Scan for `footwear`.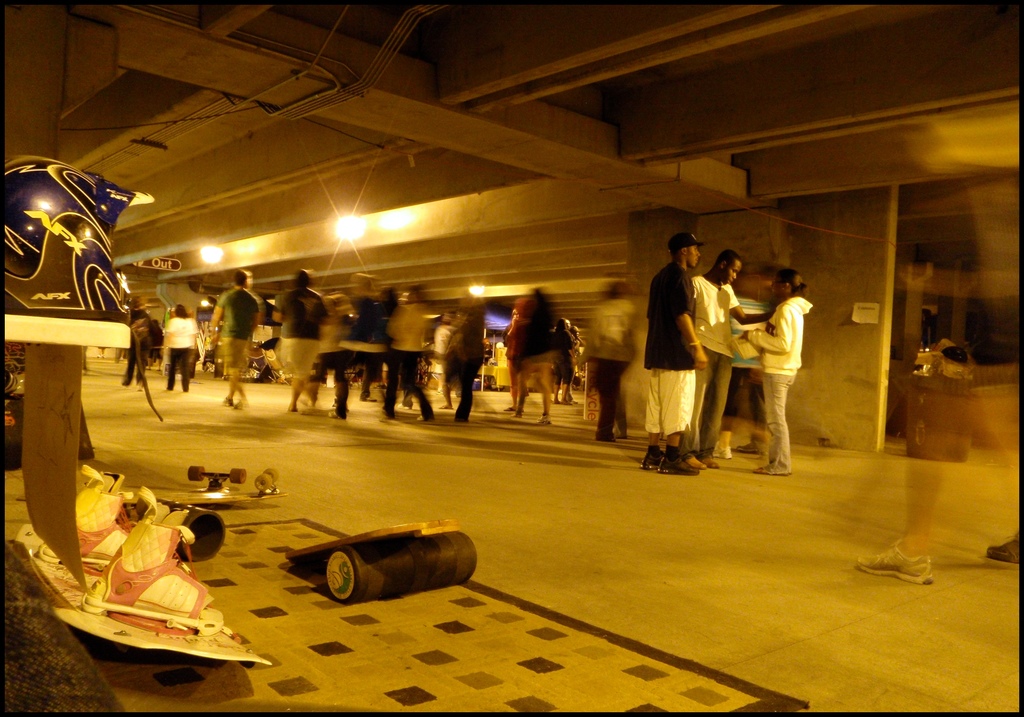
Scan result: (707,456,721,468).
